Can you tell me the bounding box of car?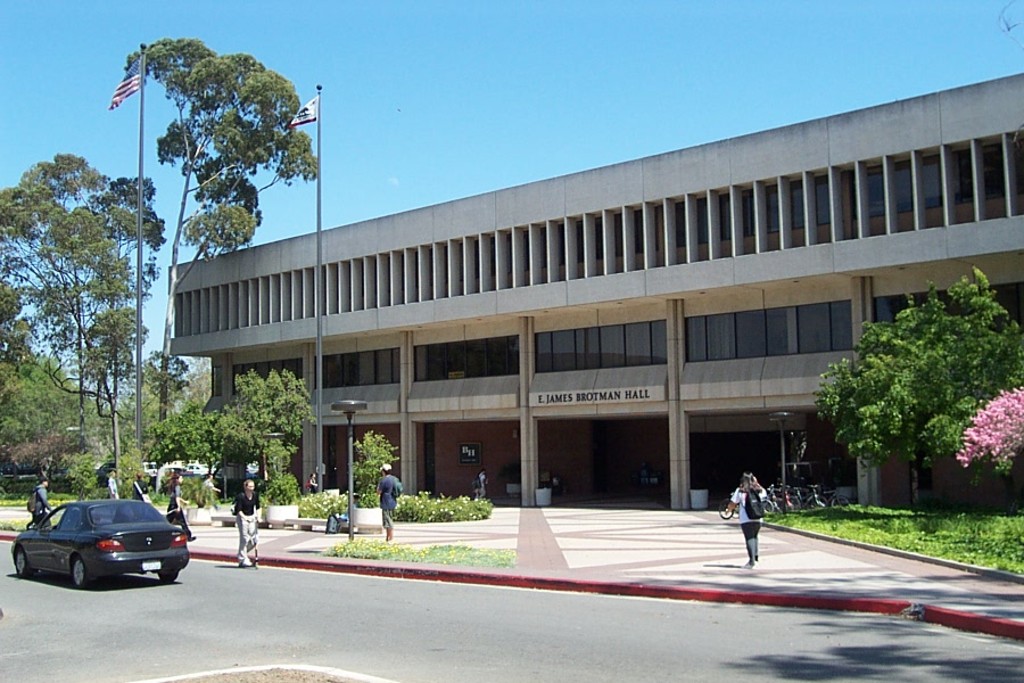
locate(1, 456, 63, 479).
